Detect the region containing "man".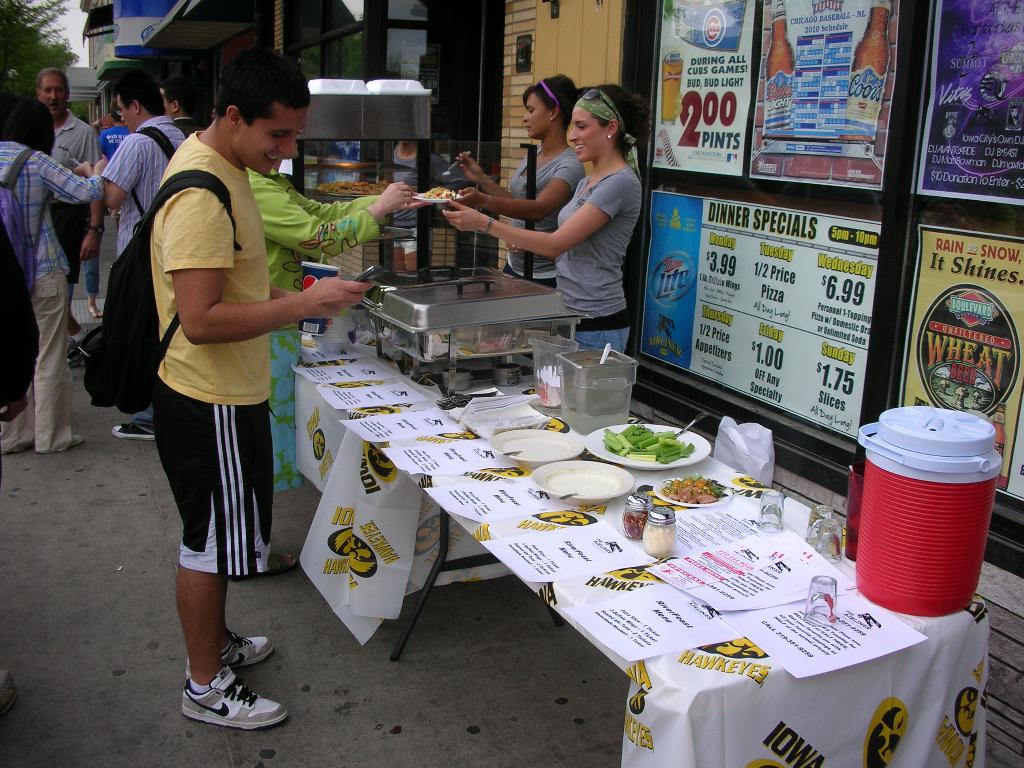
l=155, t=76, r=205, b=142.
